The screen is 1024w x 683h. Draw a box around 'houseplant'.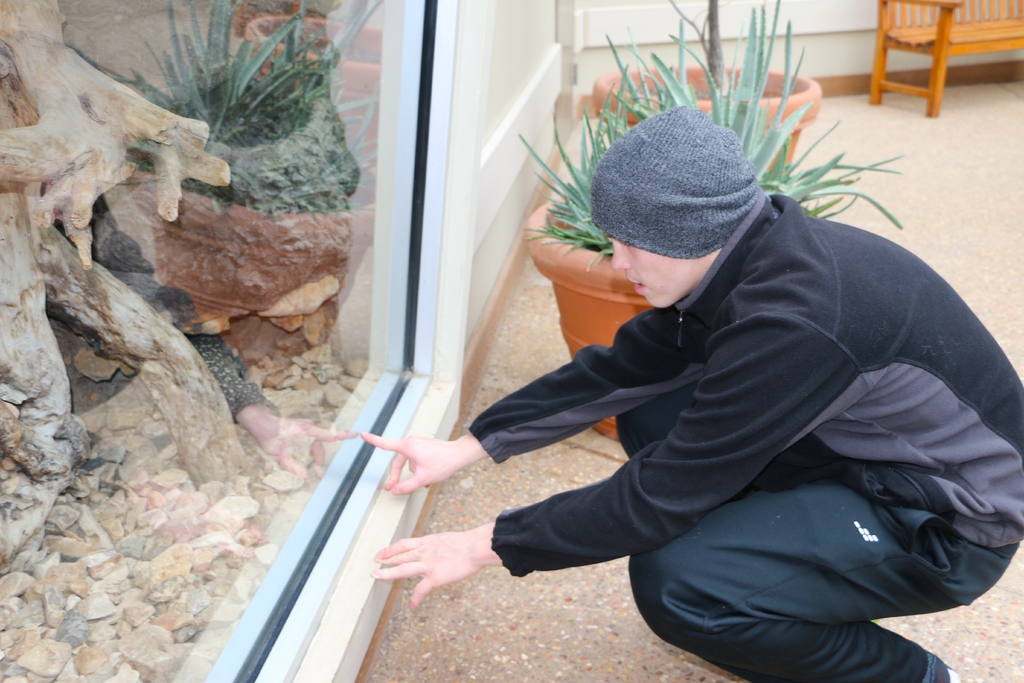
x1=509, y1=0, x2=905, y2=446.
